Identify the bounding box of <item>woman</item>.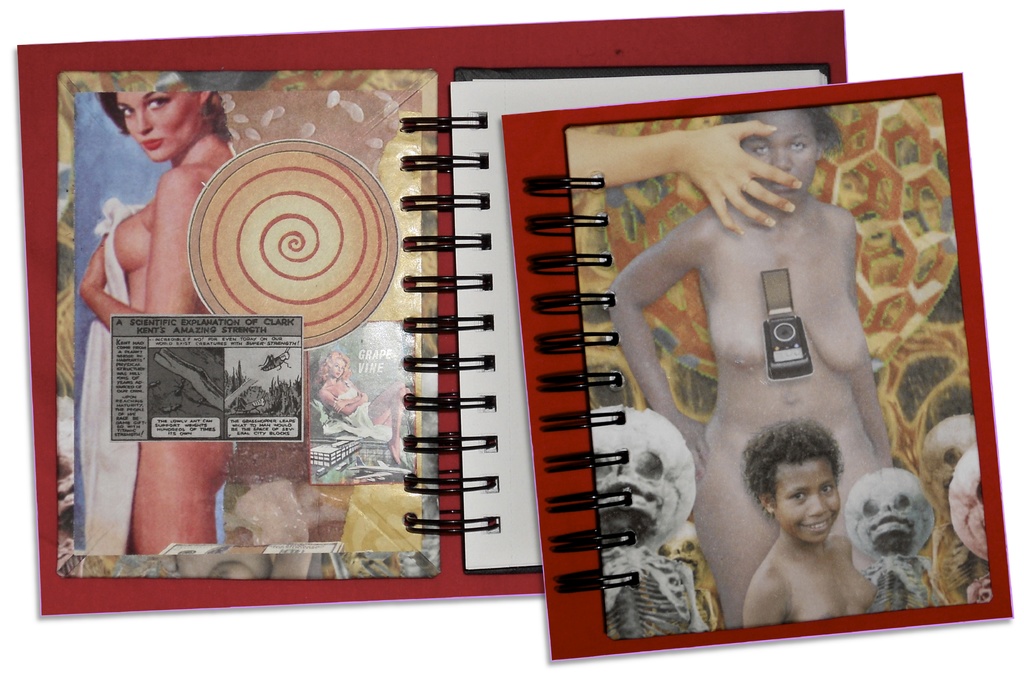
locate(625, 109, 907, 628).
